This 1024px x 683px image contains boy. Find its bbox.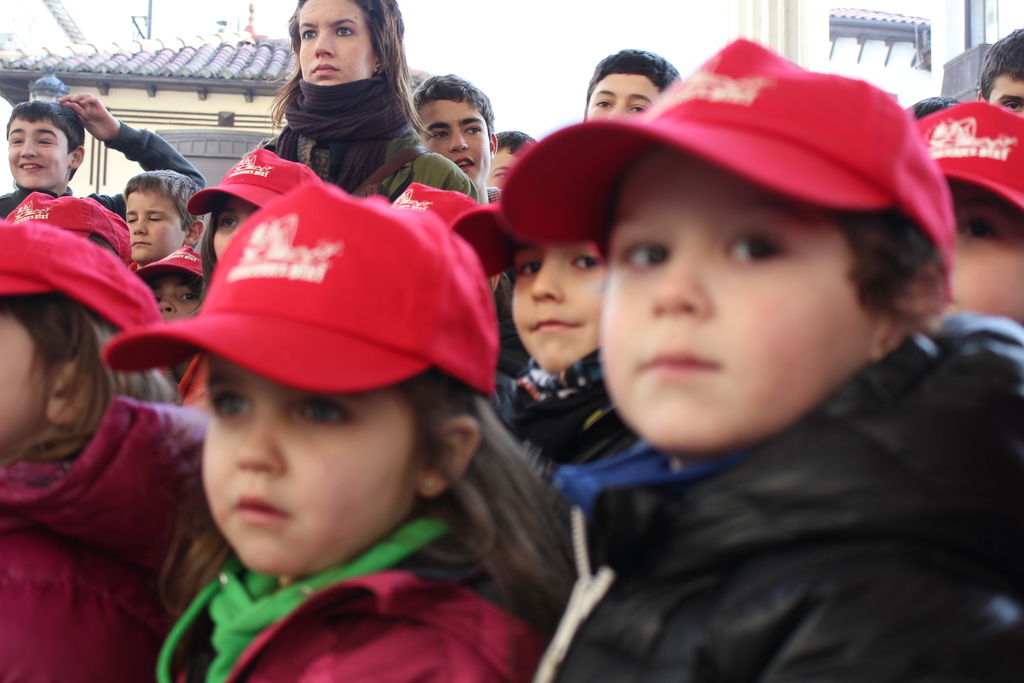
BBox(128, 243, 211, 333).
